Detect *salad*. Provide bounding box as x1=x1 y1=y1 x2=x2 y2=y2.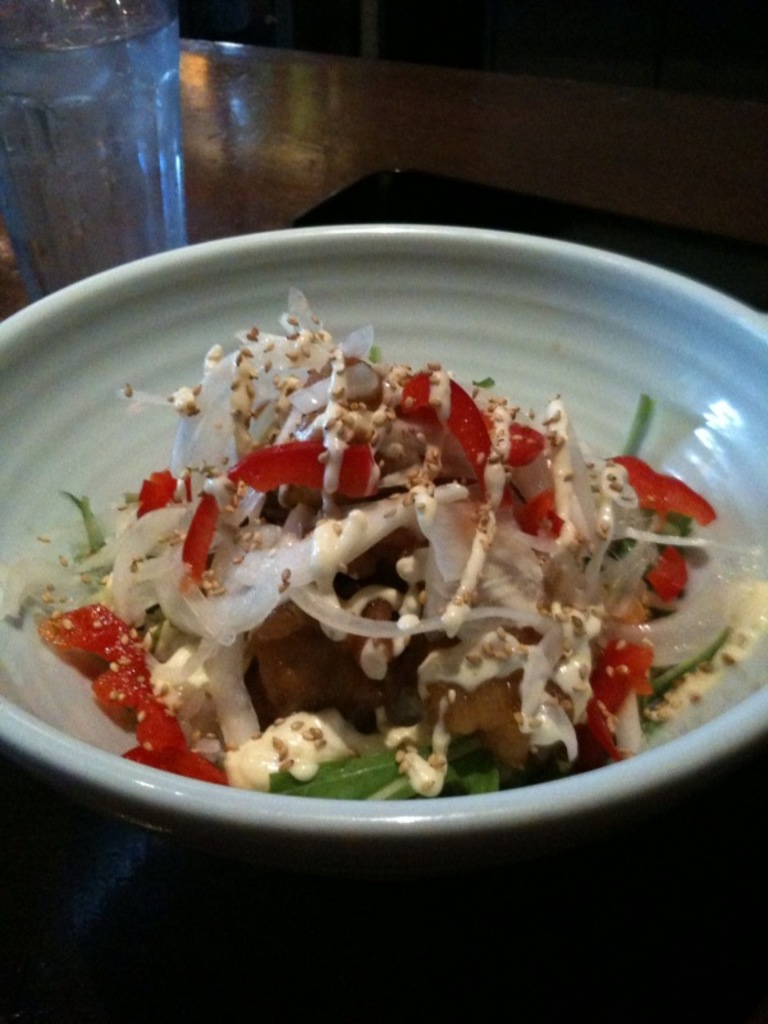
x1=0 y1=288 x2=767 y2=820.
